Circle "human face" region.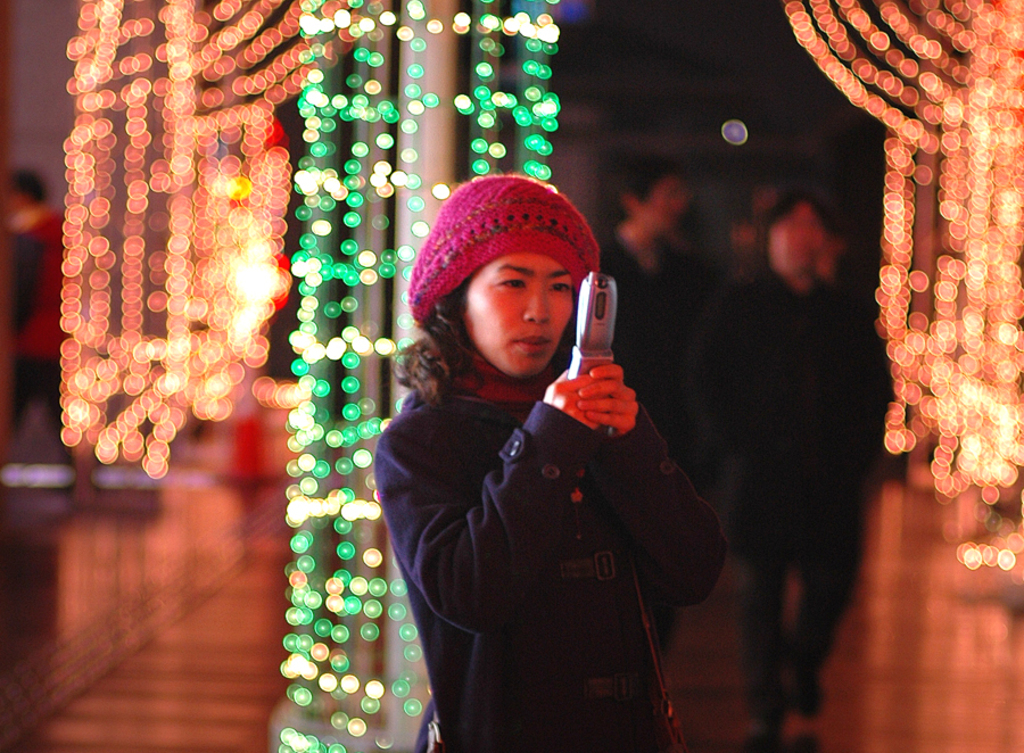
Region: locate(464, 253, 572, 381).
